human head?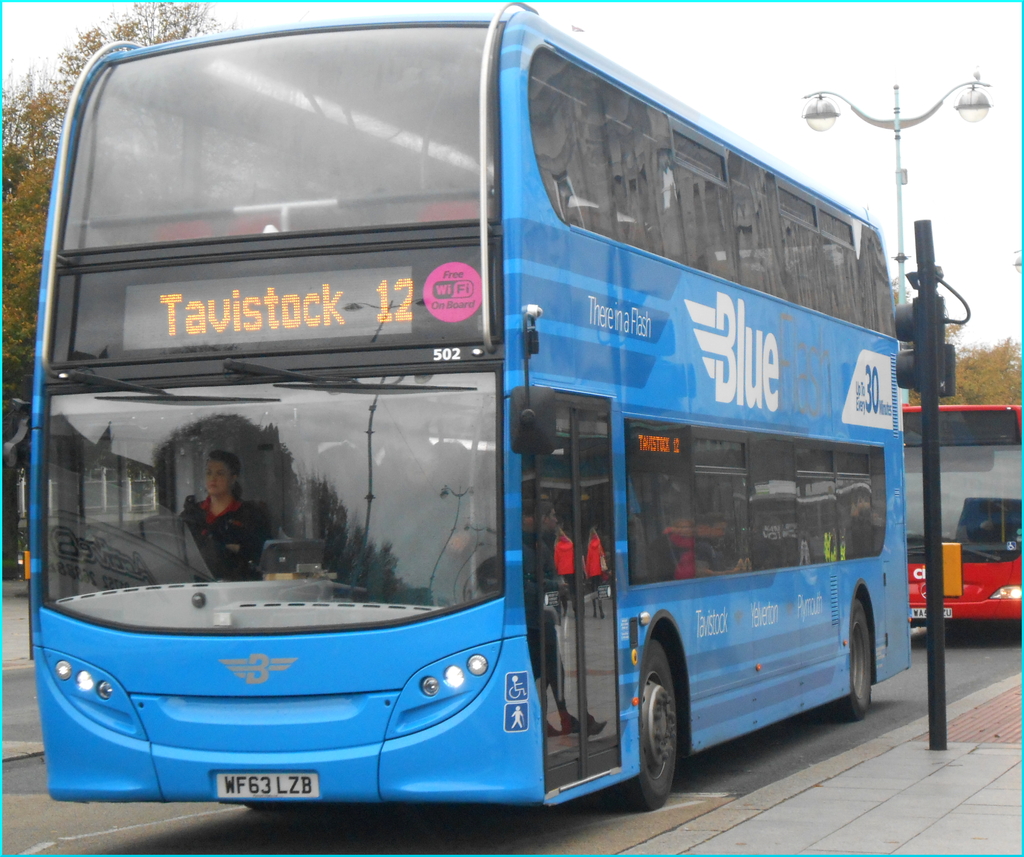
Rect(205, 456, 241, 495)
